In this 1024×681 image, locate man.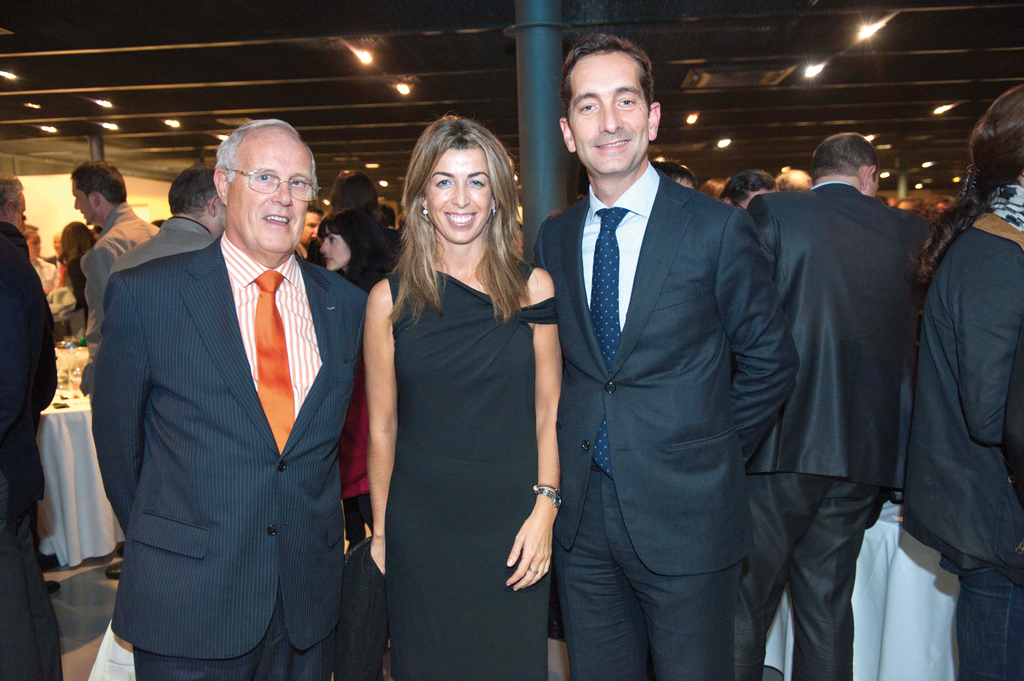
Bounding box: (x1=745, y1=130, x2=935, y2=680).
